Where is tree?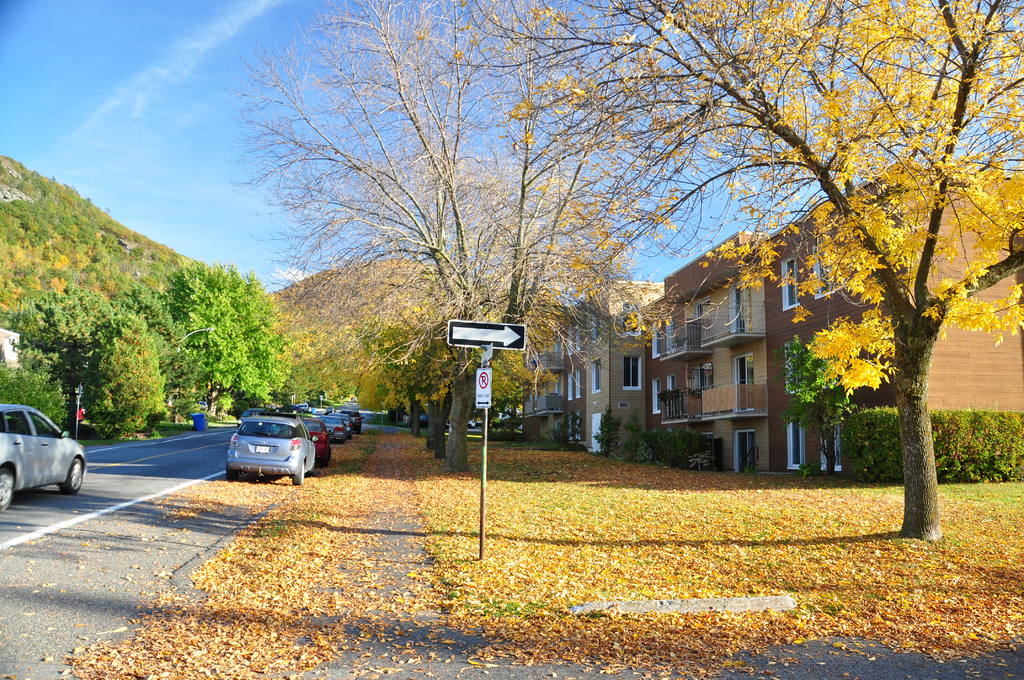
rect(252, 0, 719, 478).
